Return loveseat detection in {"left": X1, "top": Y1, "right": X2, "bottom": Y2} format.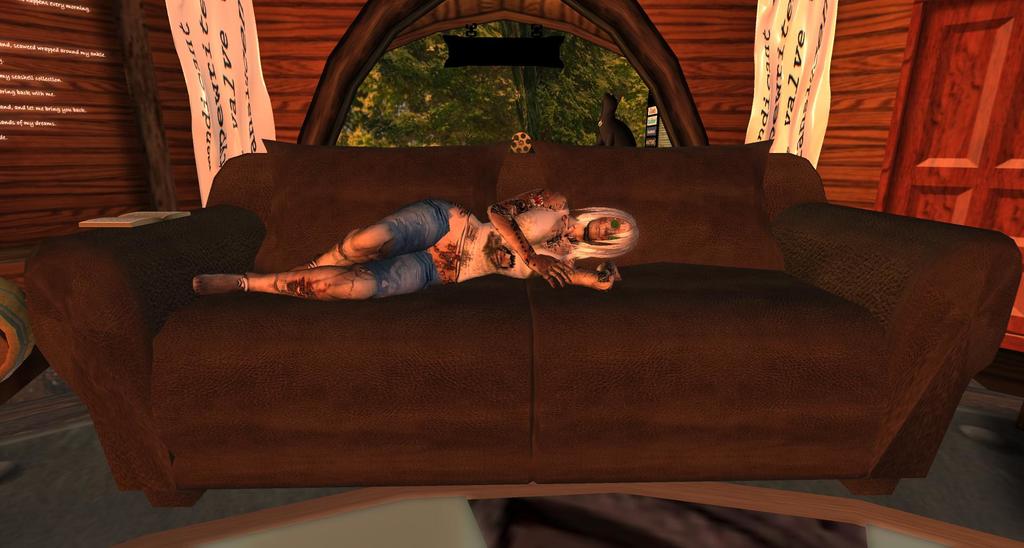
{"left": 54, "top": 89, "right": 991, "bottom": 499}.
